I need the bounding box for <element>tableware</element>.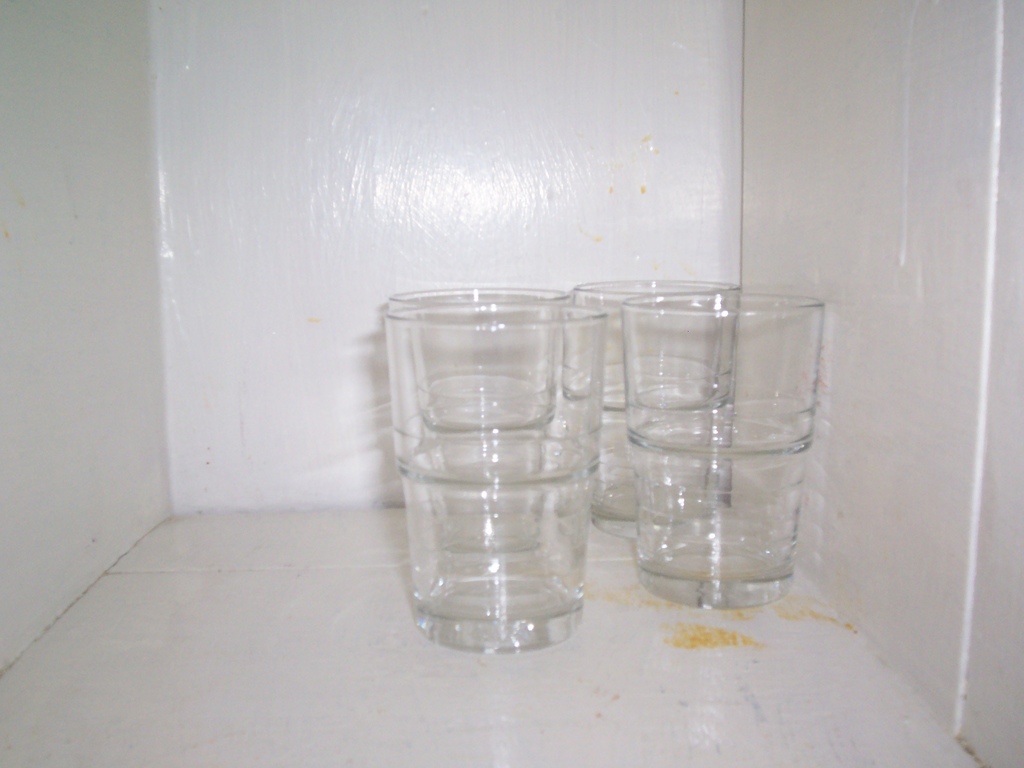
Here it is: <box>624,287,825,610</box>.
